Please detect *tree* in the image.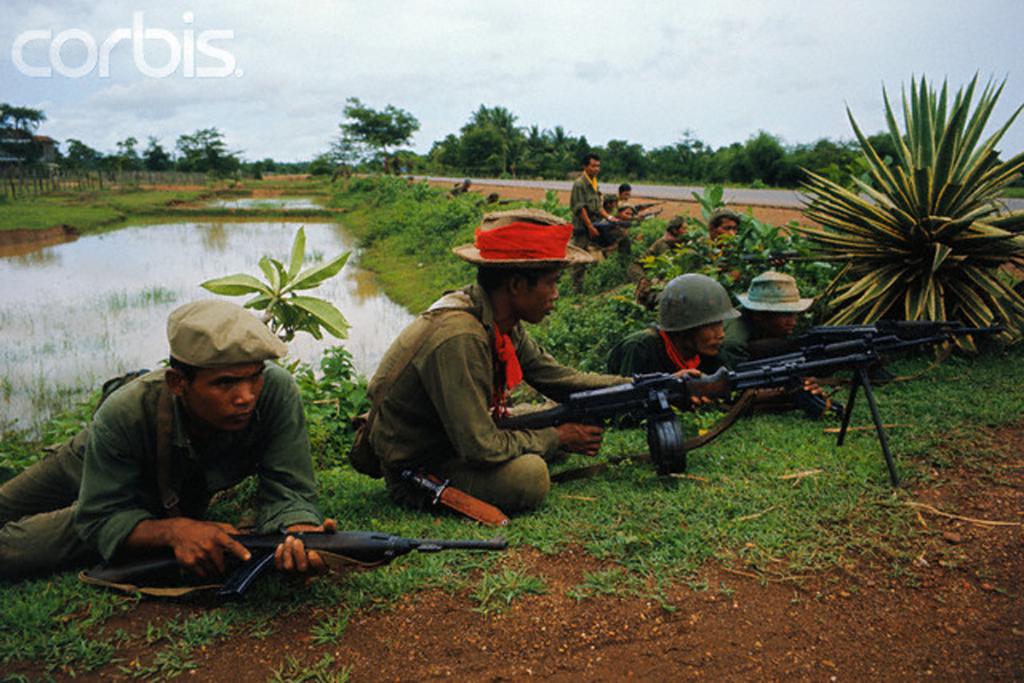
(173,125,245,204).
